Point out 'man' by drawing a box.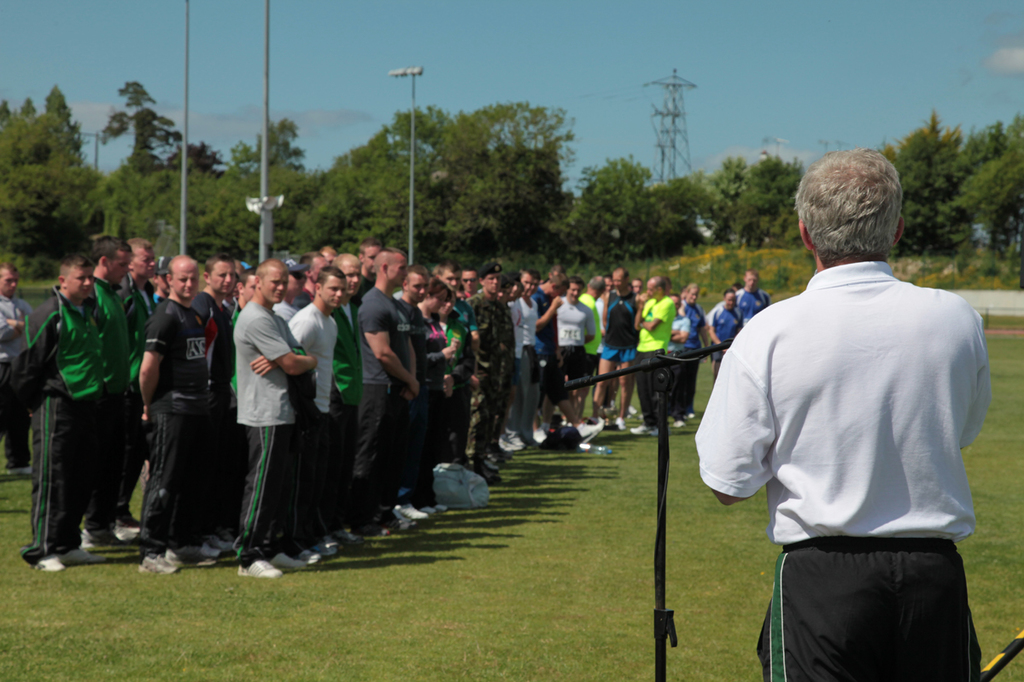
[516,260,542,458].
